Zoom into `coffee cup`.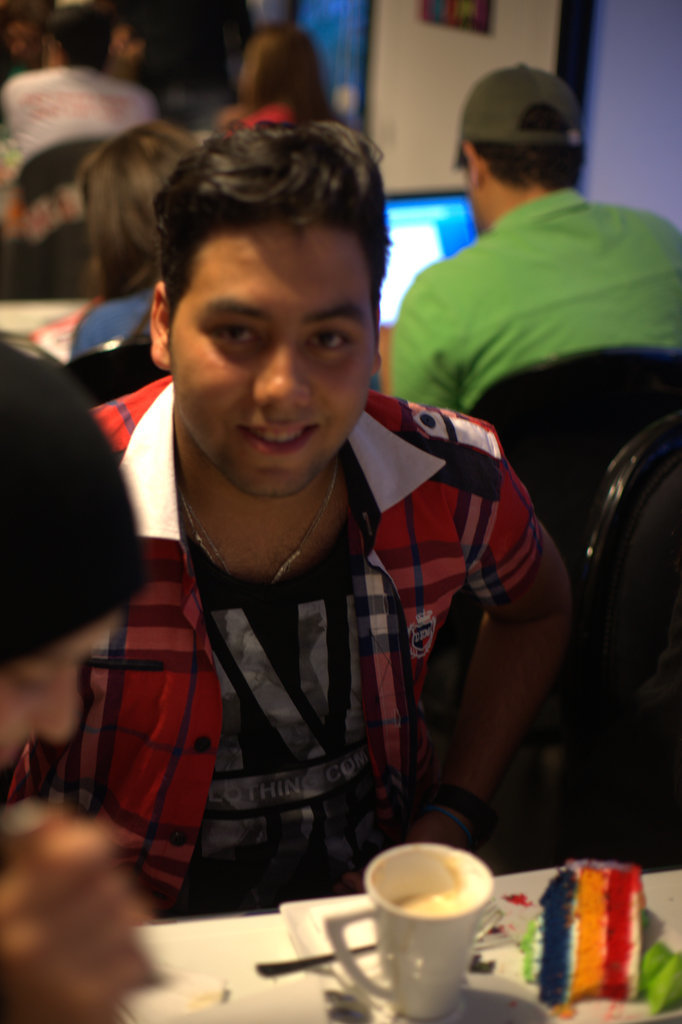
Zoom target: 326:841:498:1017.
